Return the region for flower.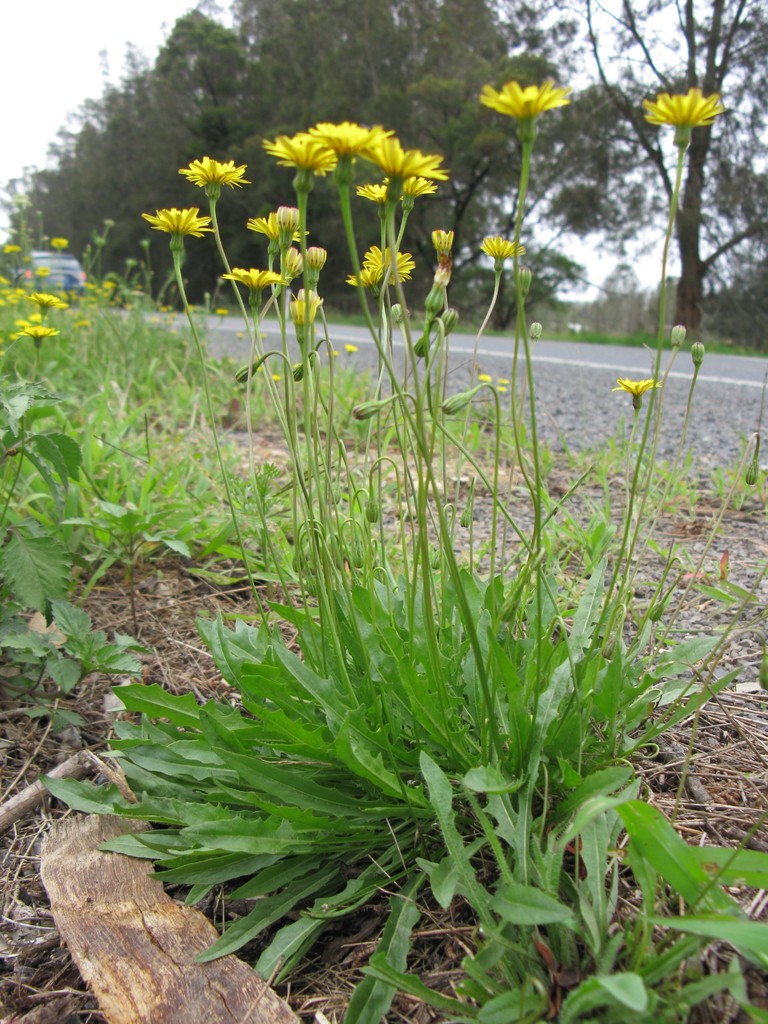
(left=319, top=118, right=392, bottom=161).
